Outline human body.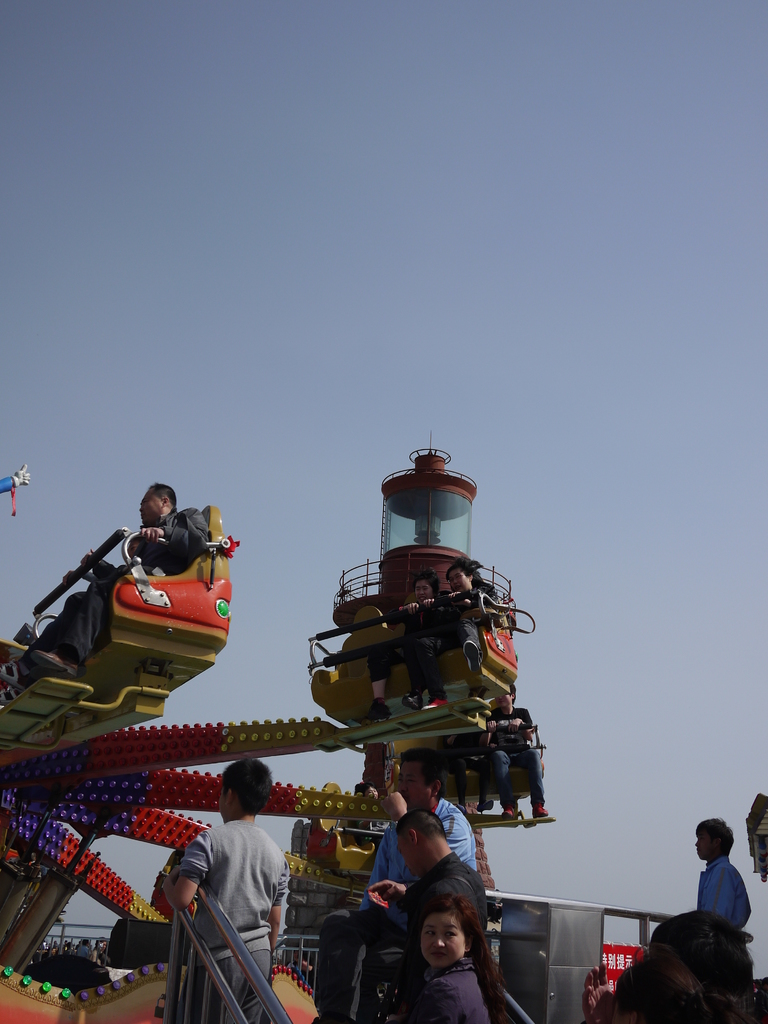
Outline: {"left": 352, "top": 817, "right": 389, "bottom": 854}.
